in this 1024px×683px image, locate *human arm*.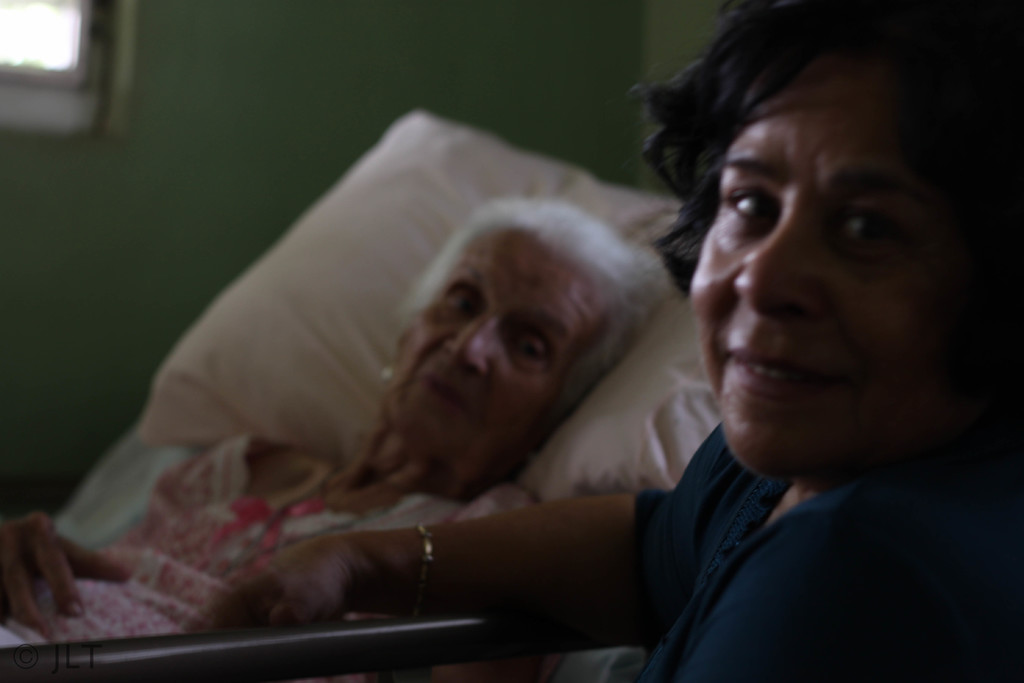
Bounding box: bbox(189, 488, 635, 627).
